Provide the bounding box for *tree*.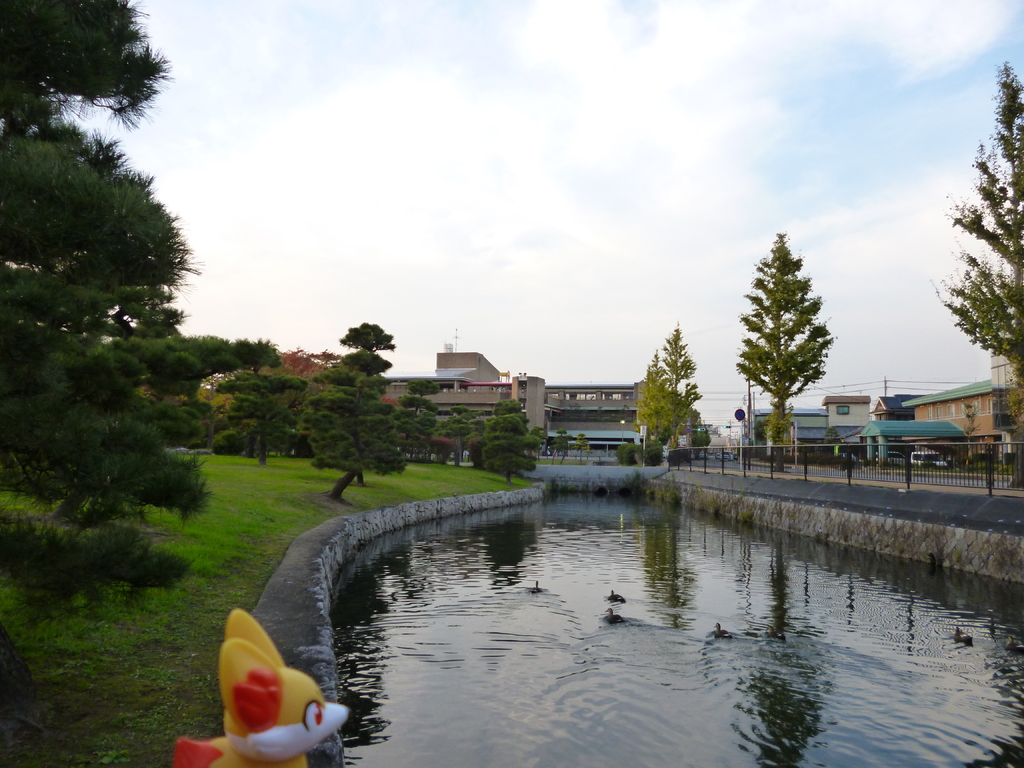
crop(622, 441, 643, 468).
